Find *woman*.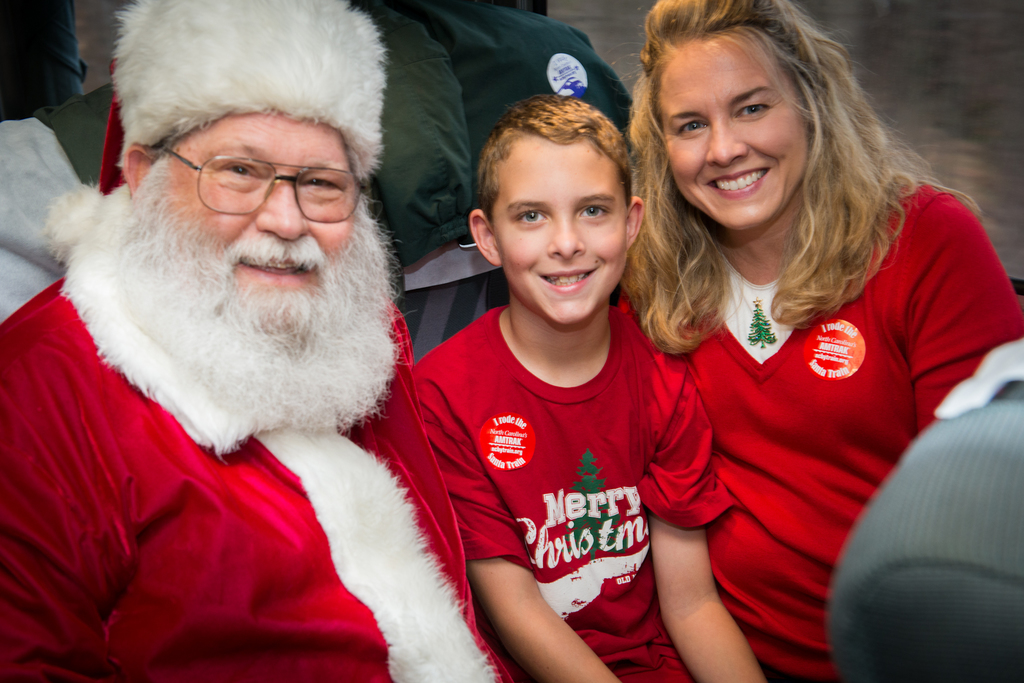
bbox=[586, 12, 991, 675].
